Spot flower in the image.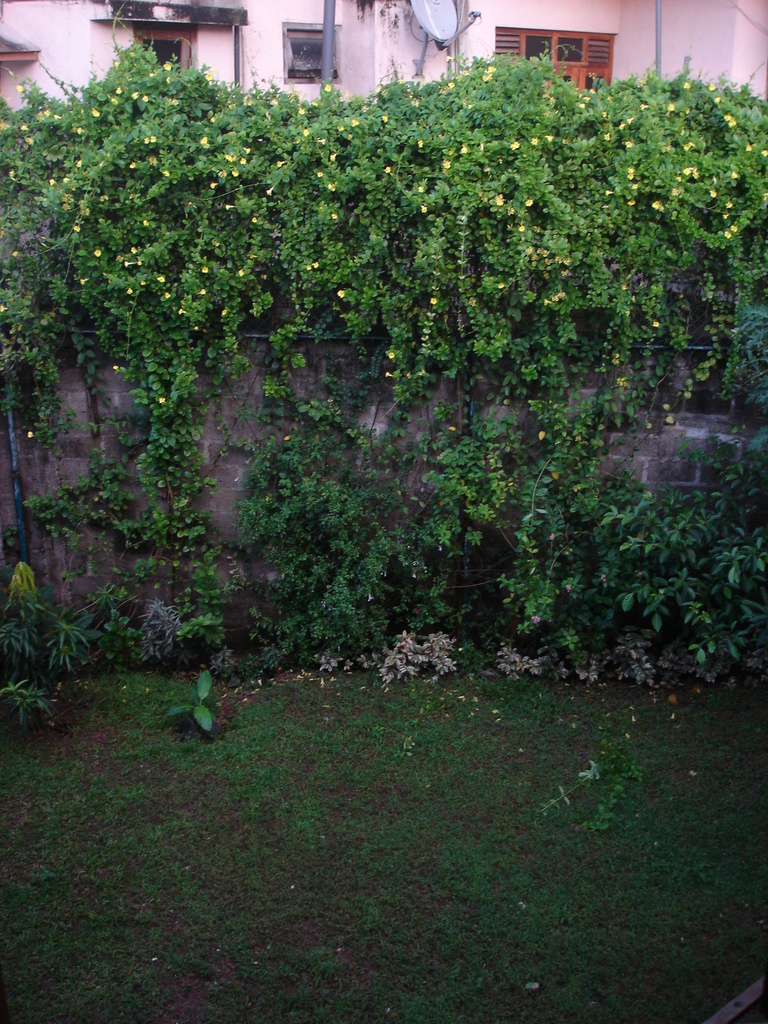
flower found at <region>250, 217, 257, 224</region>.
